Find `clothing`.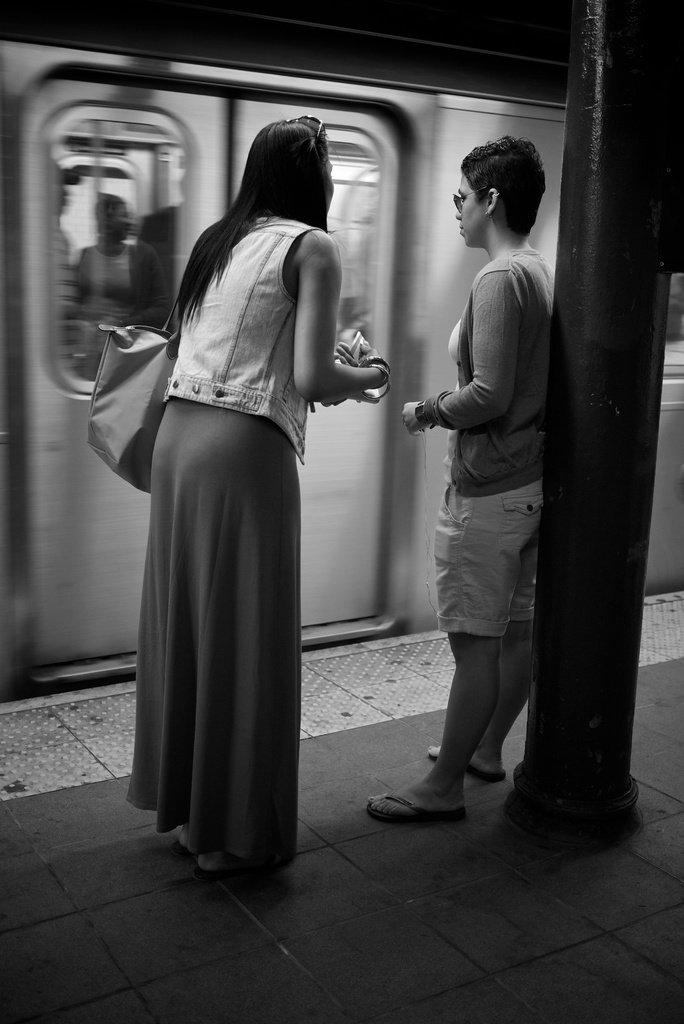
<region>102, 175, 350, 858</region>.
